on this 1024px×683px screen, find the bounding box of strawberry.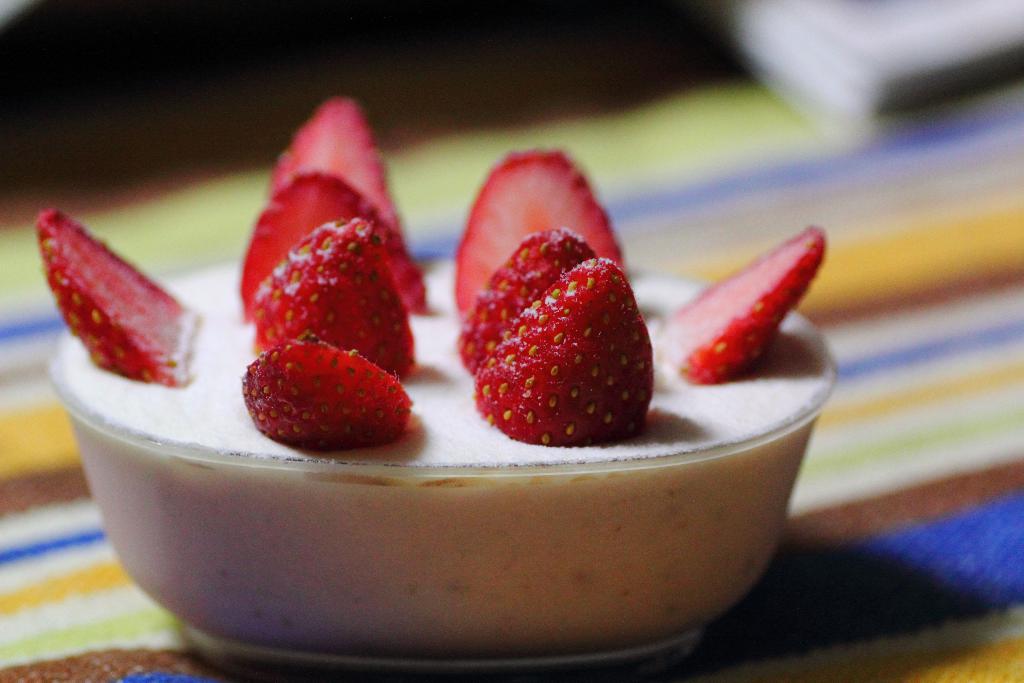
Bounding box: 472, 256, 649, 448.
